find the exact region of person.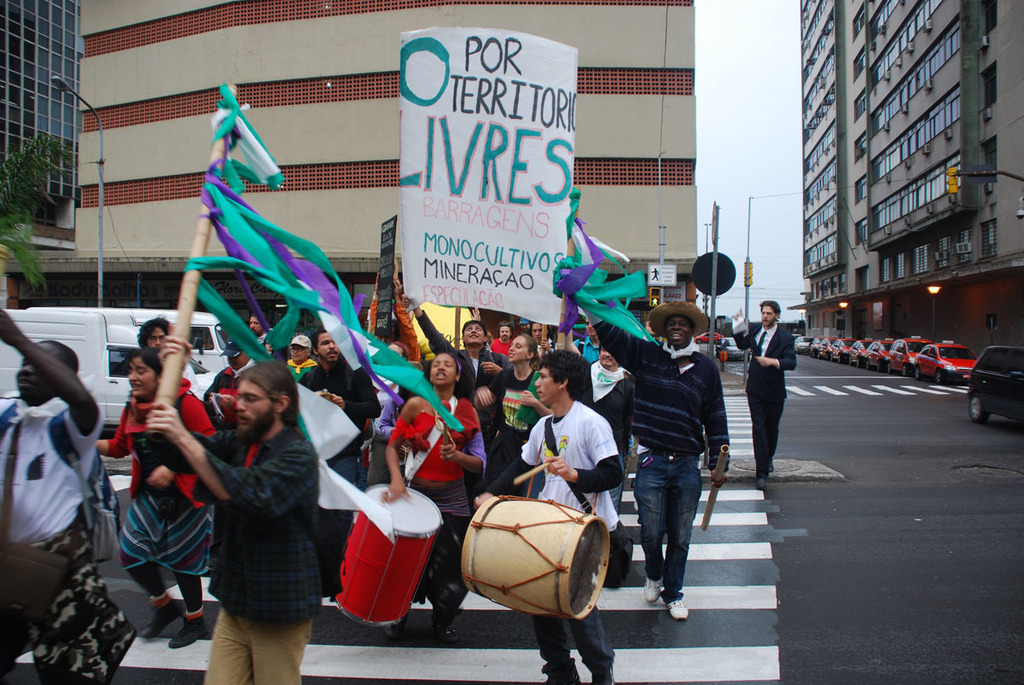
Exact region: [0, 304, 138, 684].
